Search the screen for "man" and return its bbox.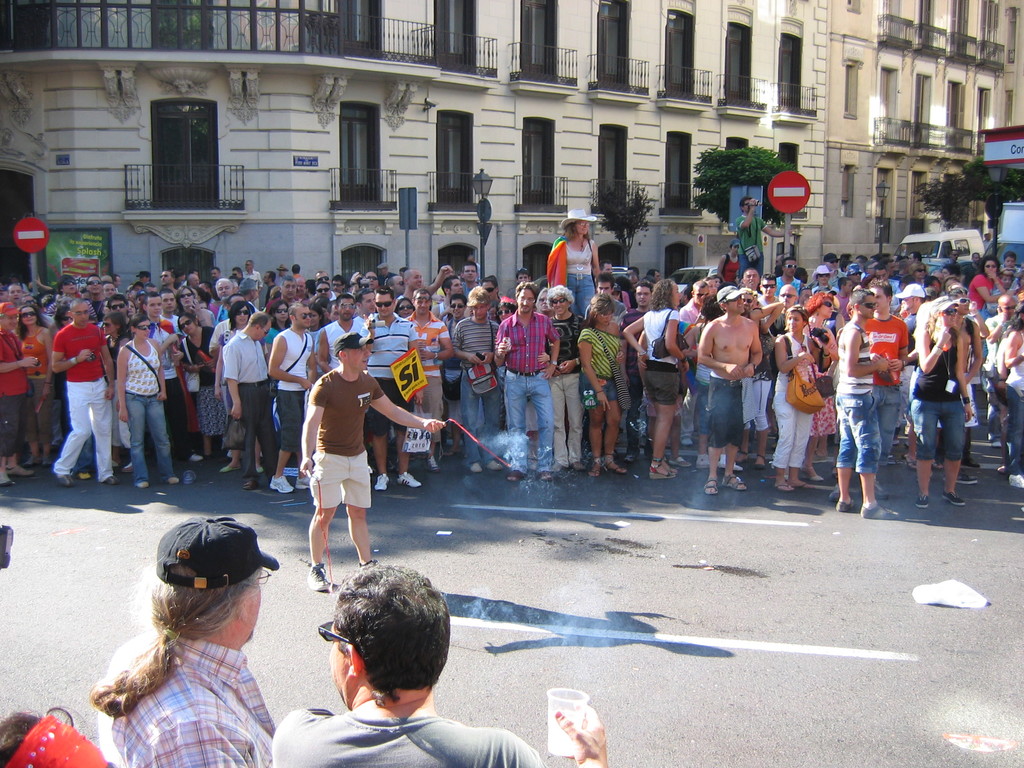
Found: x1=584, y1=276, x2=627, y2=328.
